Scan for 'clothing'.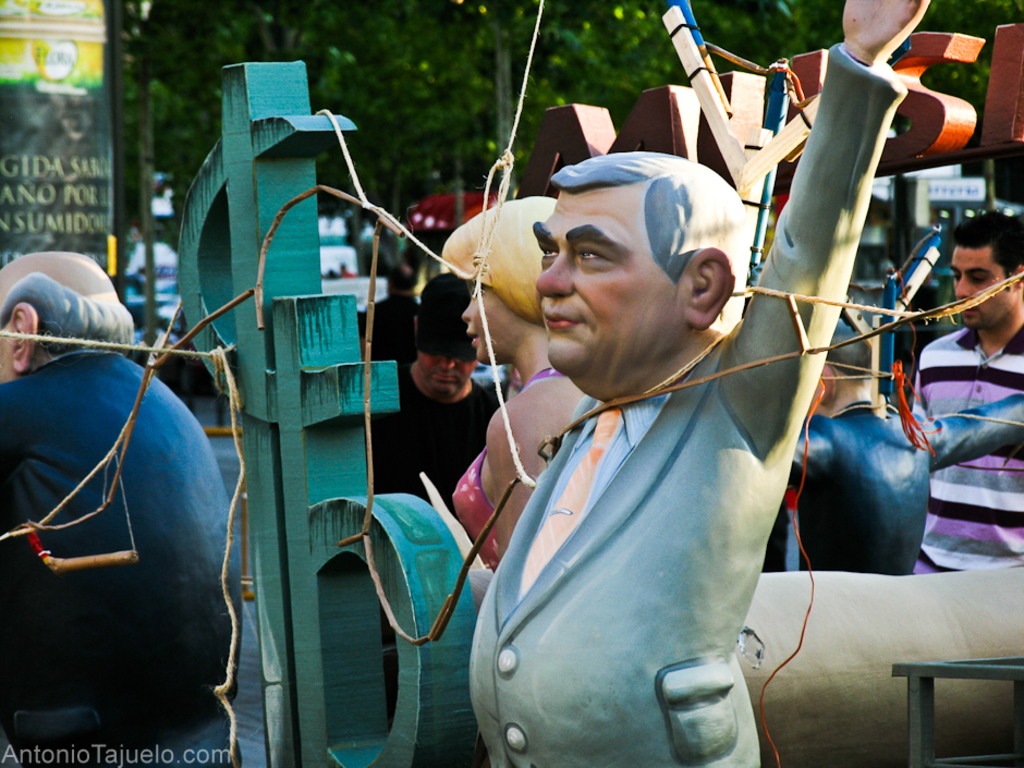
Scan result: crop(464, 35, 912, 767).
